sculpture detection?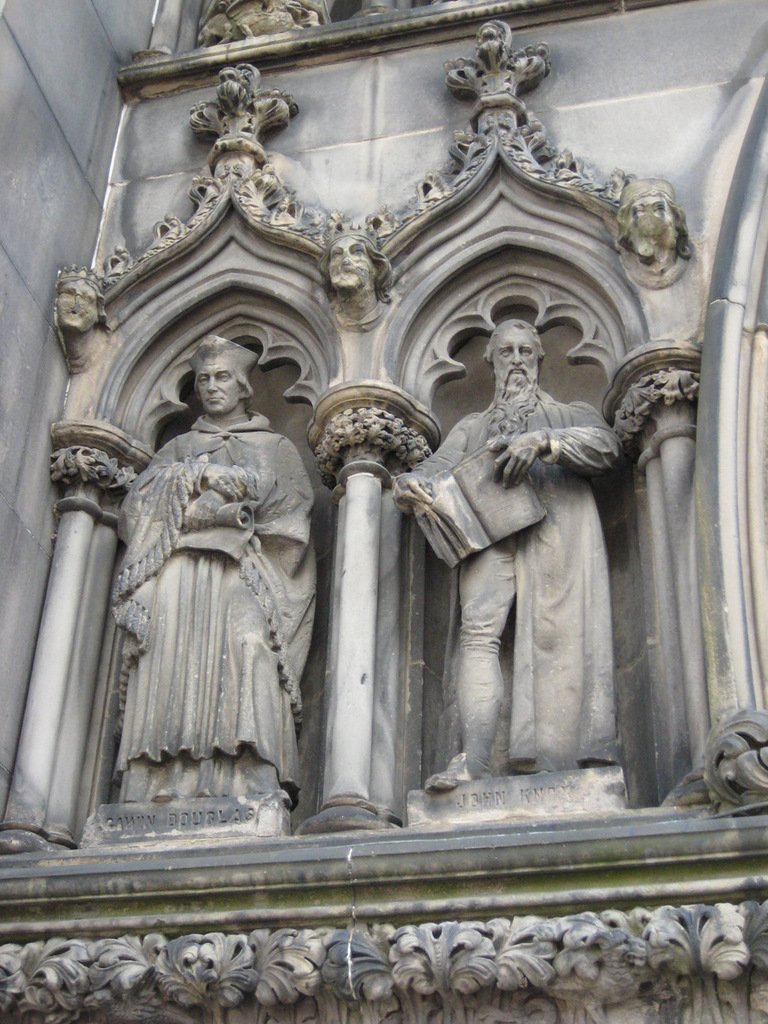
bbox(399, 317, 624, 803)
